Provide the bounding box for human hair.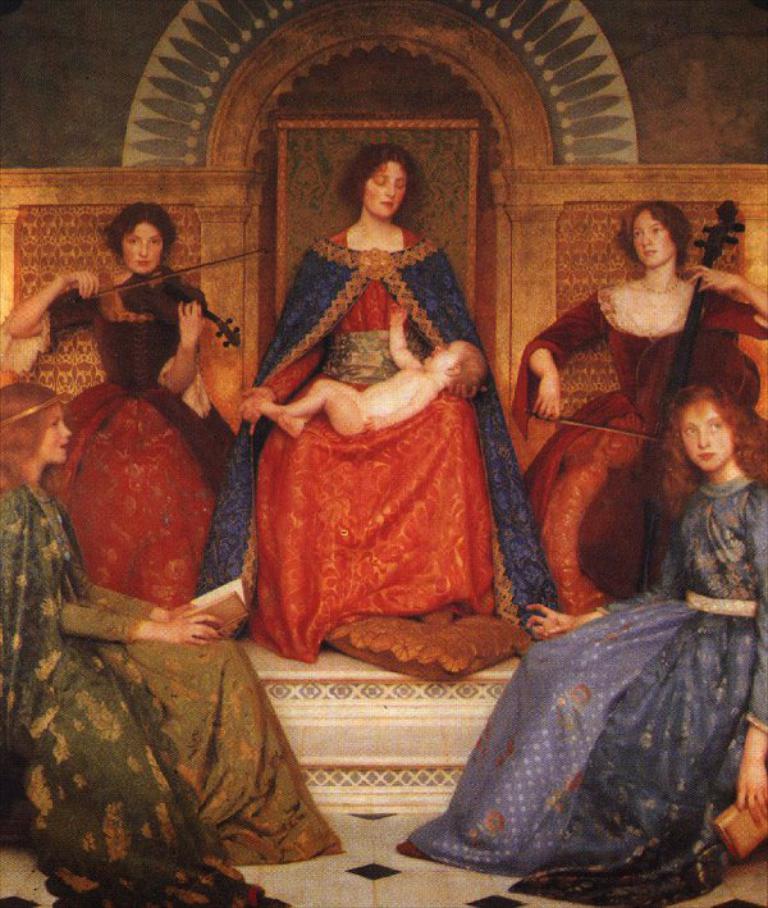
locate(653, 379, 765, 524).
